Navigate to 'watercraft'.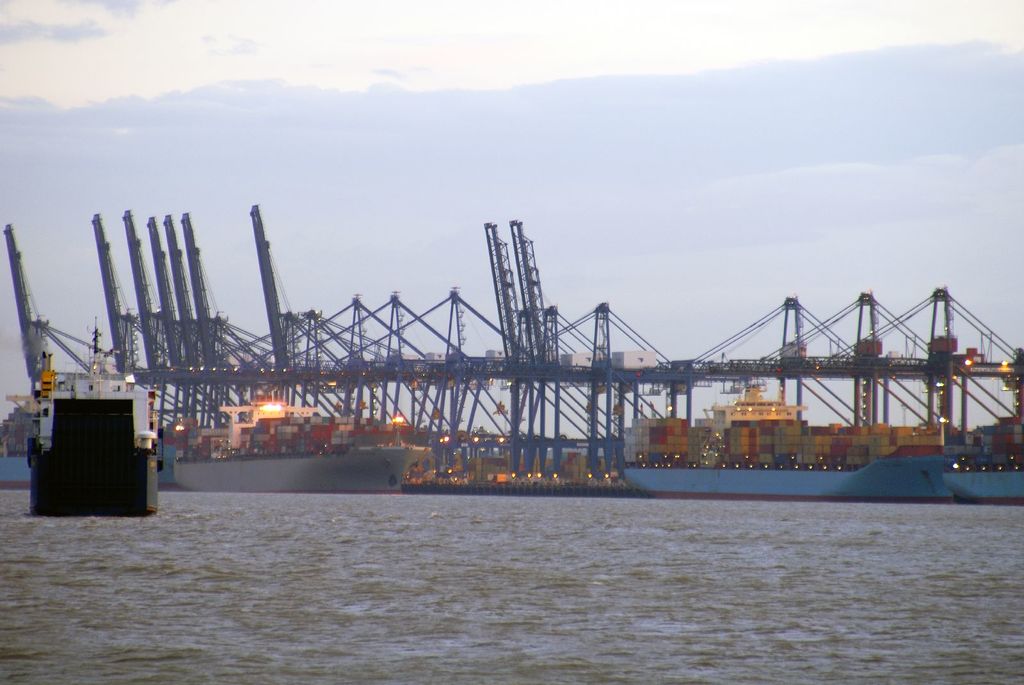
Navigation target: x1=950, y1=468, x2=1023, y2=504.
